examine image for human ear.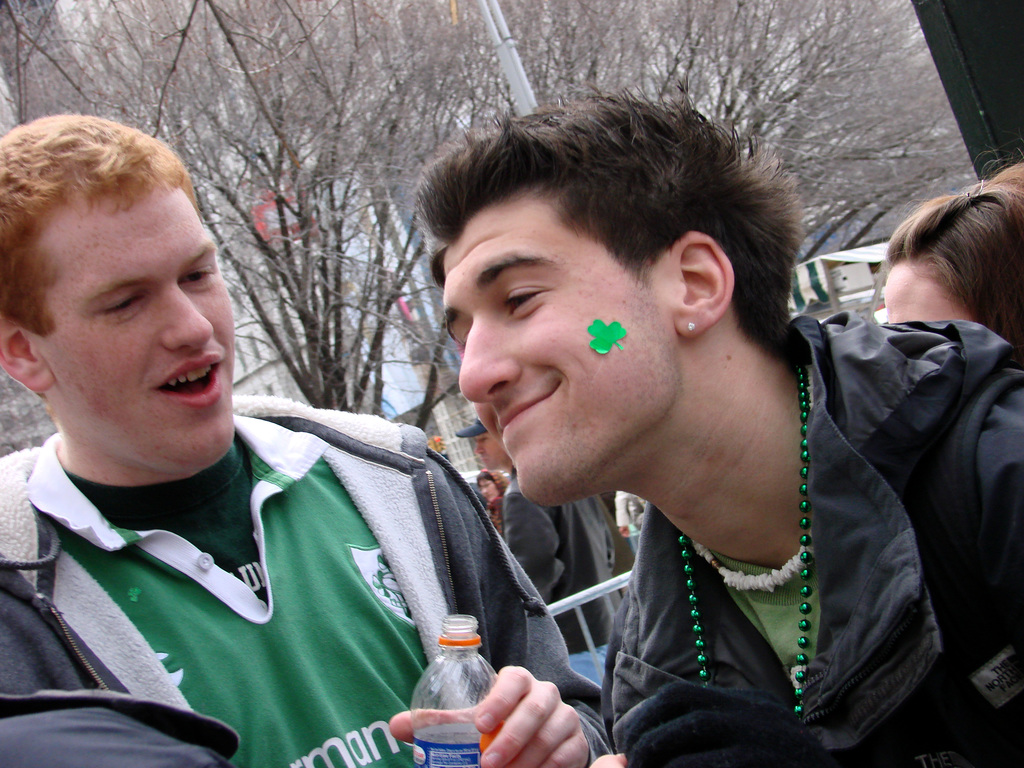
Examination result: [left=674, top=233, right=732, bottom=338].
